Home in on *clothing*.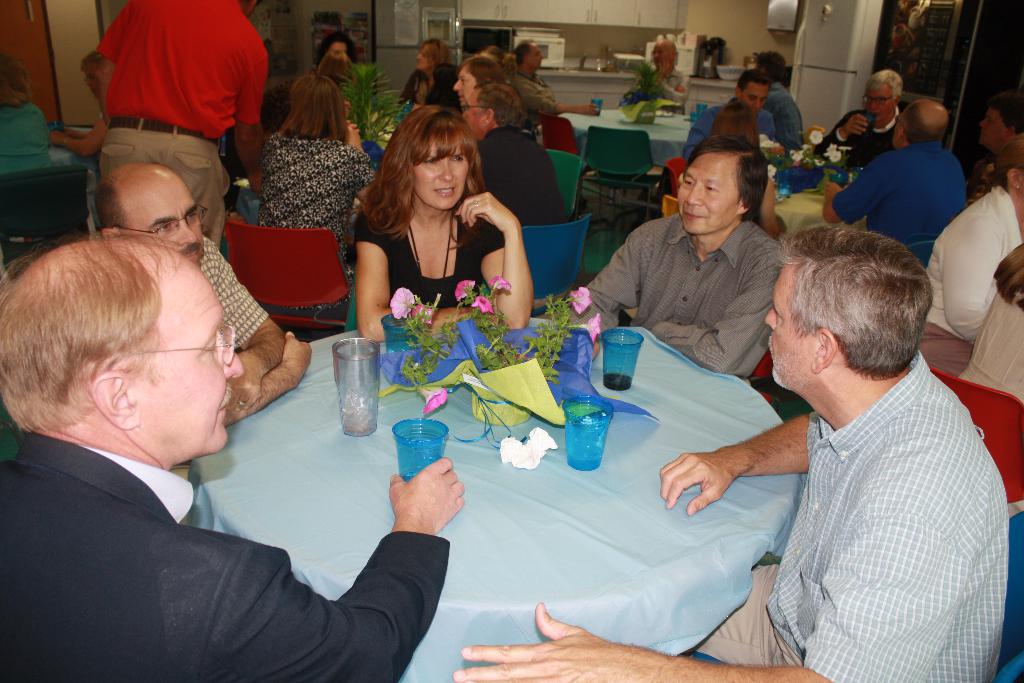
Homed in at [x1=94, y1=0, x2=273, y2=248].
